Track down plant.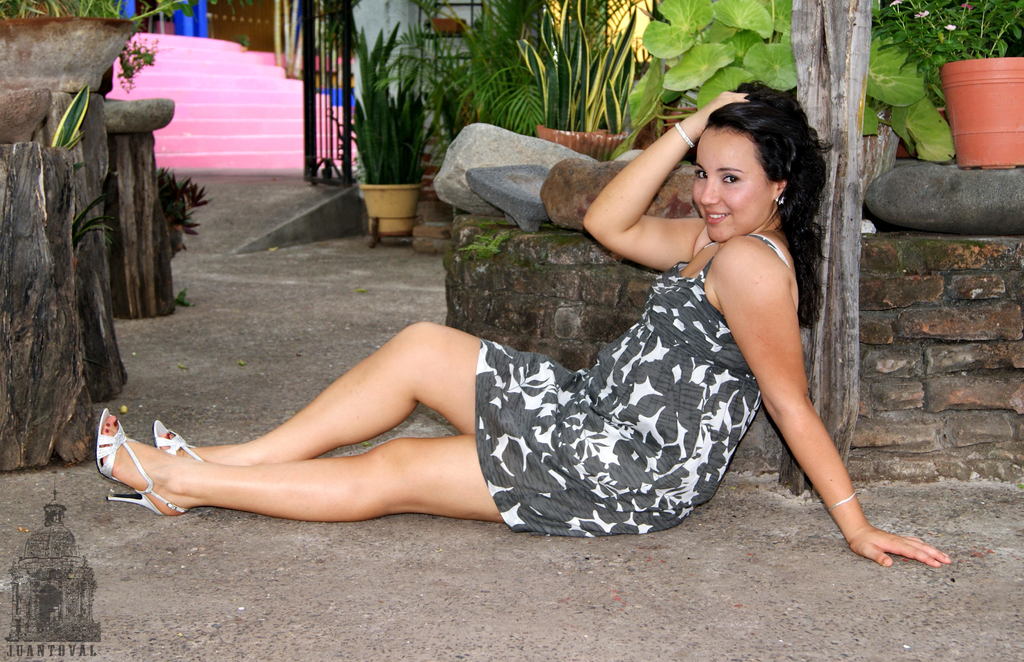
Tracked to BBox(456, 230, 509, 259).
